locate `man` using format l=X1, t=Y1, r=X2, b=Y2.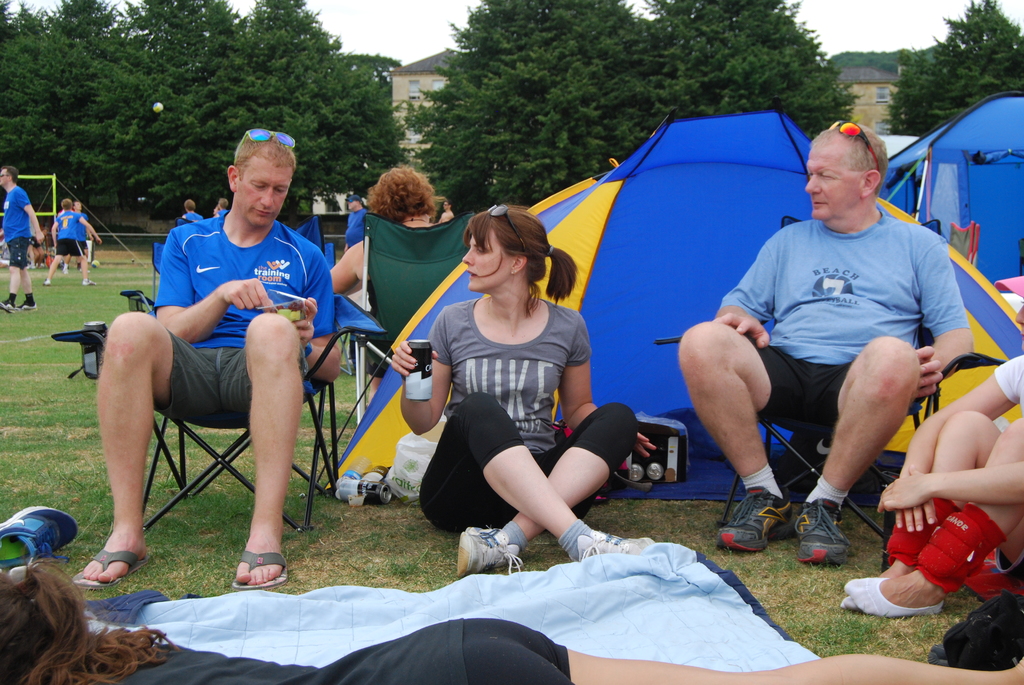
l=342, t=193, r=367, b=249.
